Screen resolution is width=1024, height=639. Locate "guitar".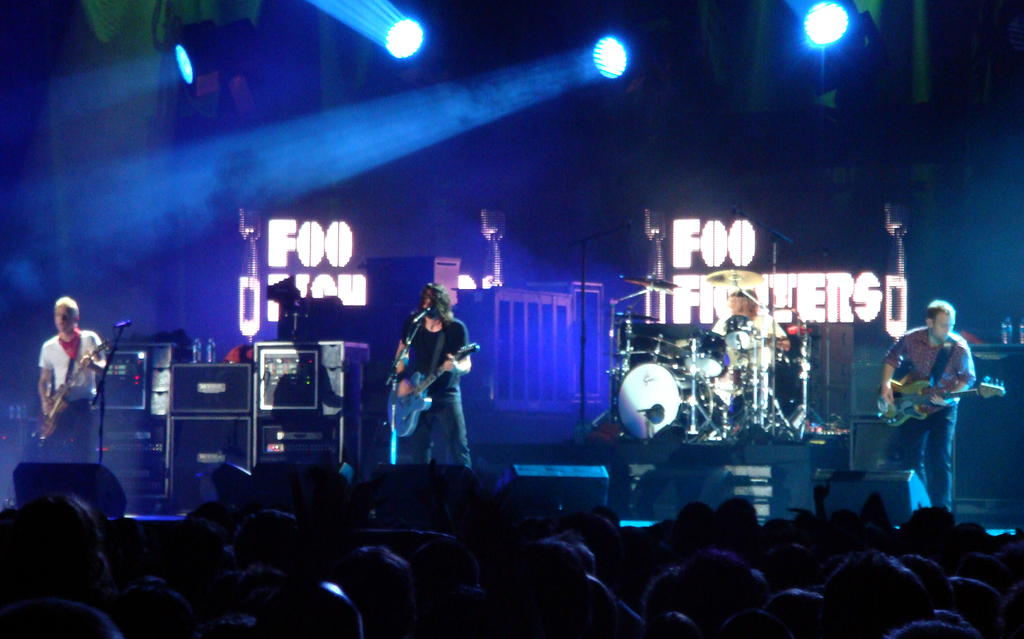
x1=38, y1=337, x2=114, y2=440.
